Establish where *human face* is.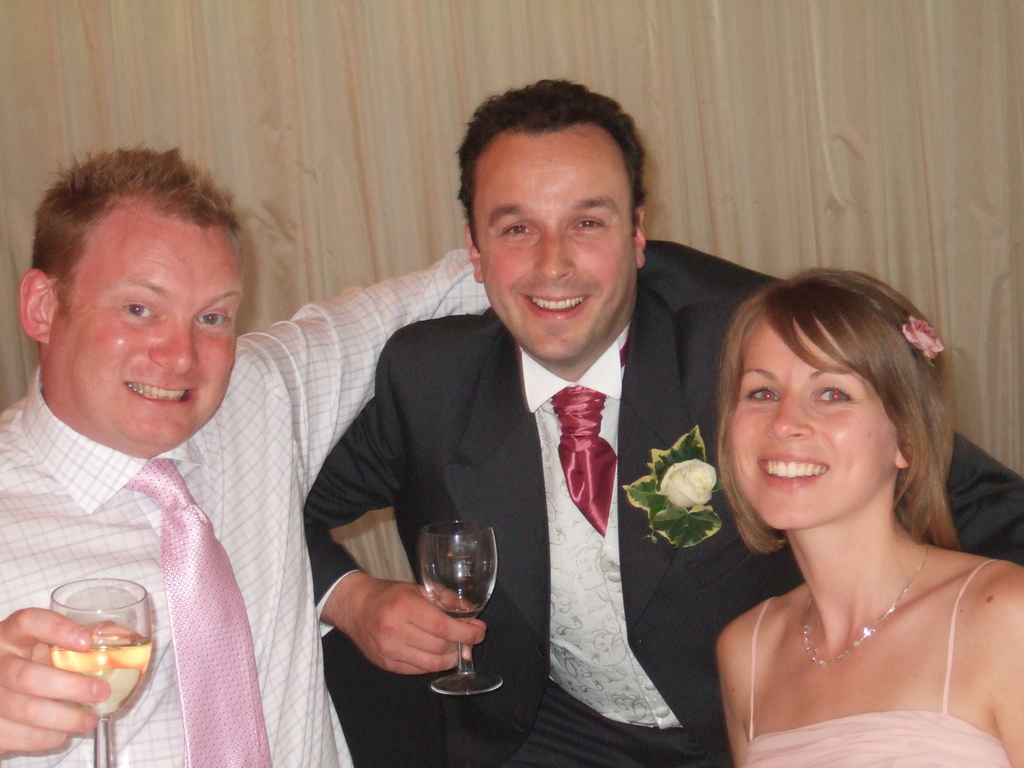
Established at {"x1": 477, "y1": 132, "x2": 633, "y2": 357}.
